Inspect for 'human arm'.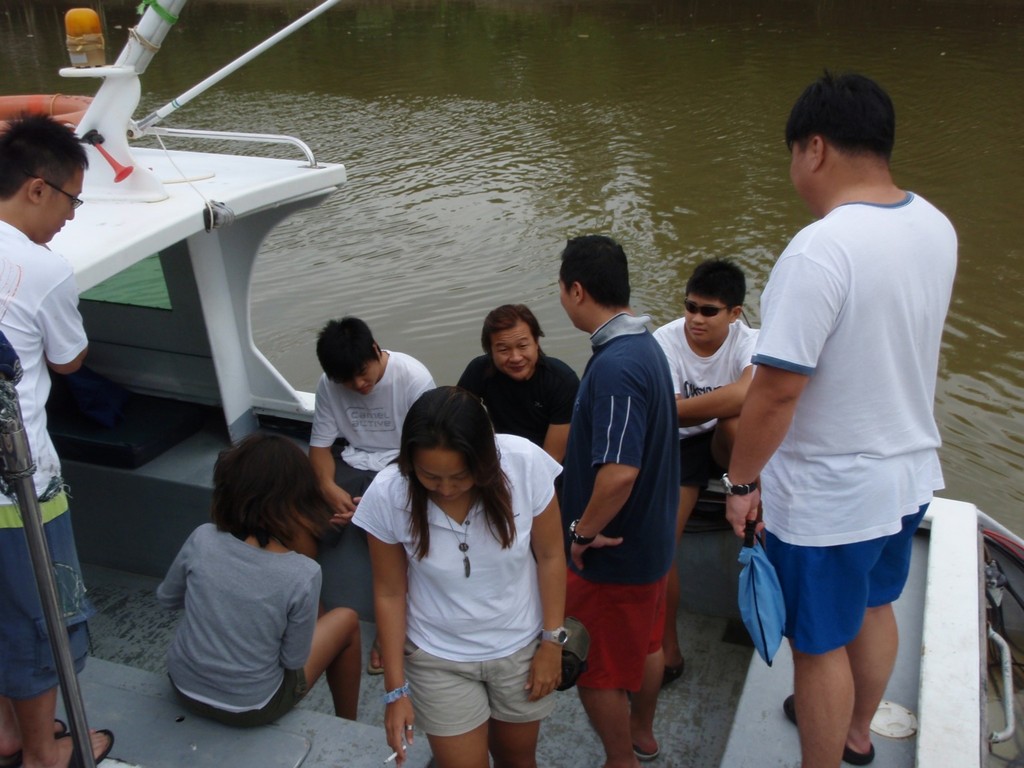
Inspection: l=669, t=327, r=762, b=425.
